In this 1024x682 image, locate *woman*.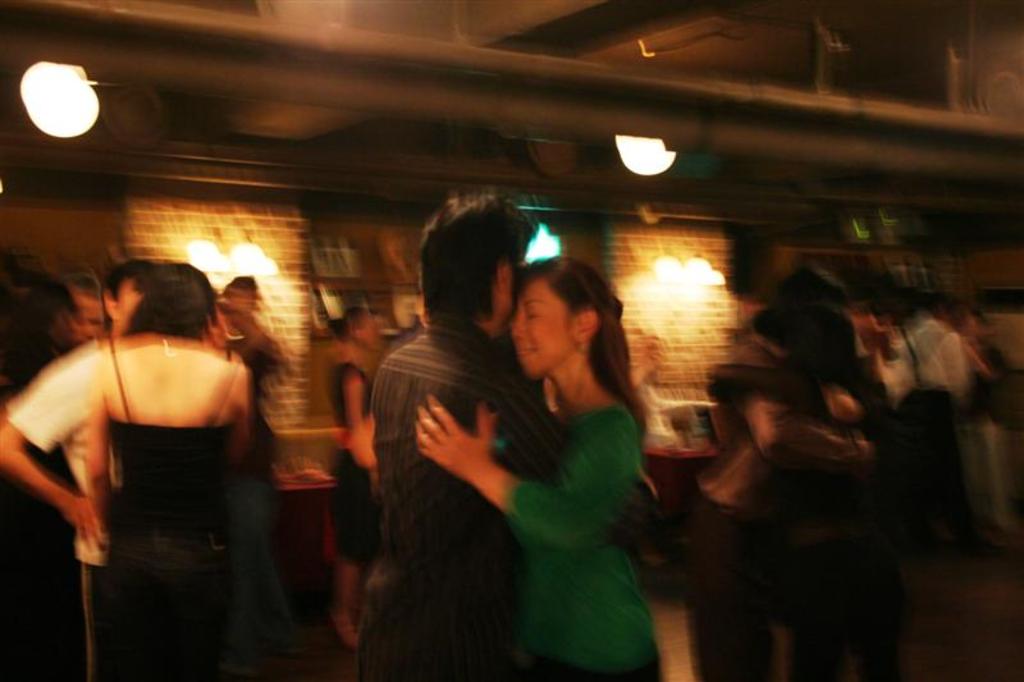
Bounding box: Rect(442, 233, 680, 681).
